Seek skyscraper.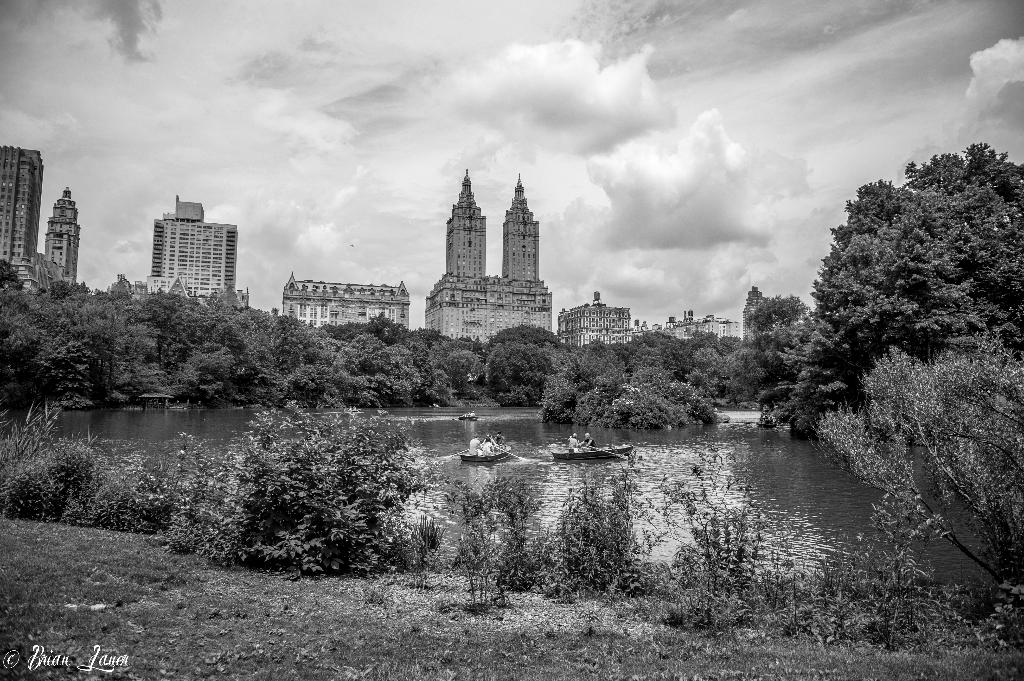
box(139, 187, 275, 312).
